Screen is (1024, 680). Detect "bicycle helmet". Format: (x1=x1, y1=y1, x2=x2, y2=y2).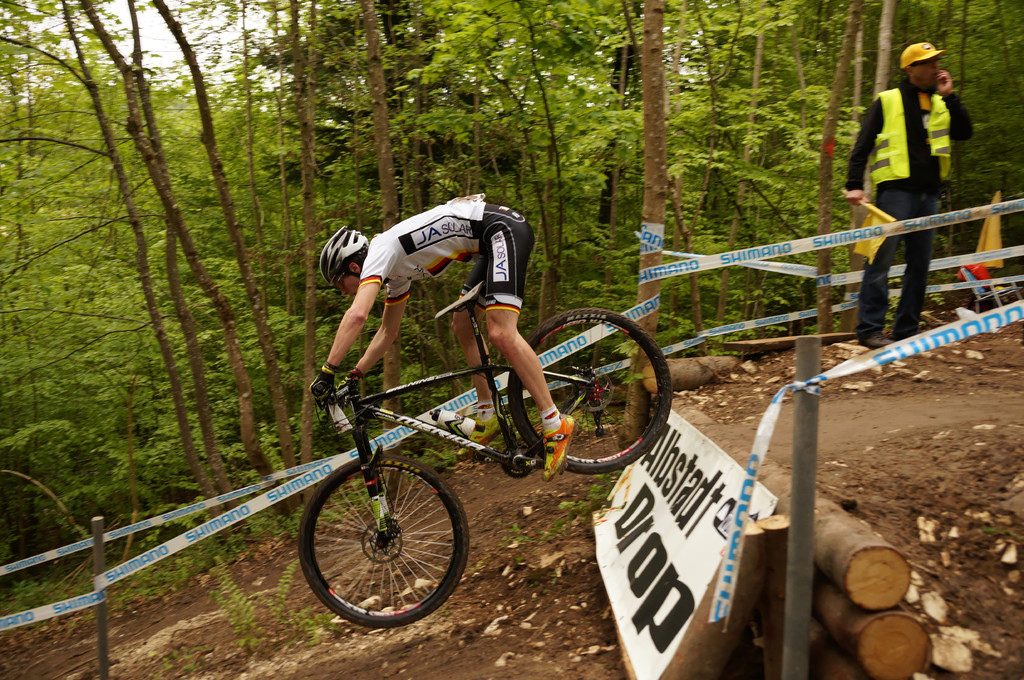
(x1=319, y1=226, x2=372, y2=279).
